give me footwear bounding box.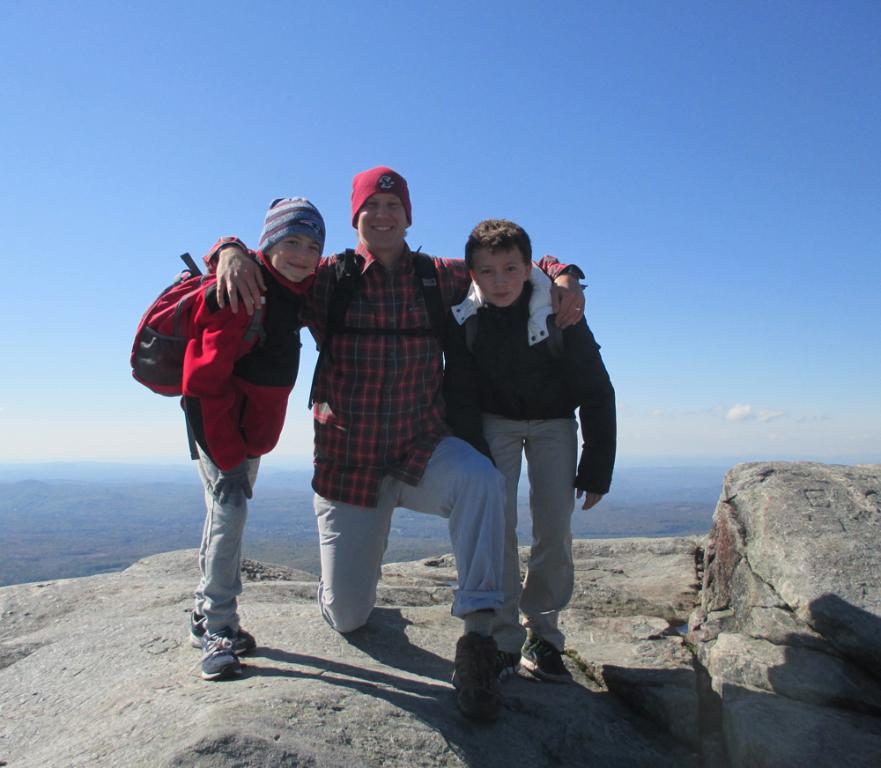
187,610,258,646.
